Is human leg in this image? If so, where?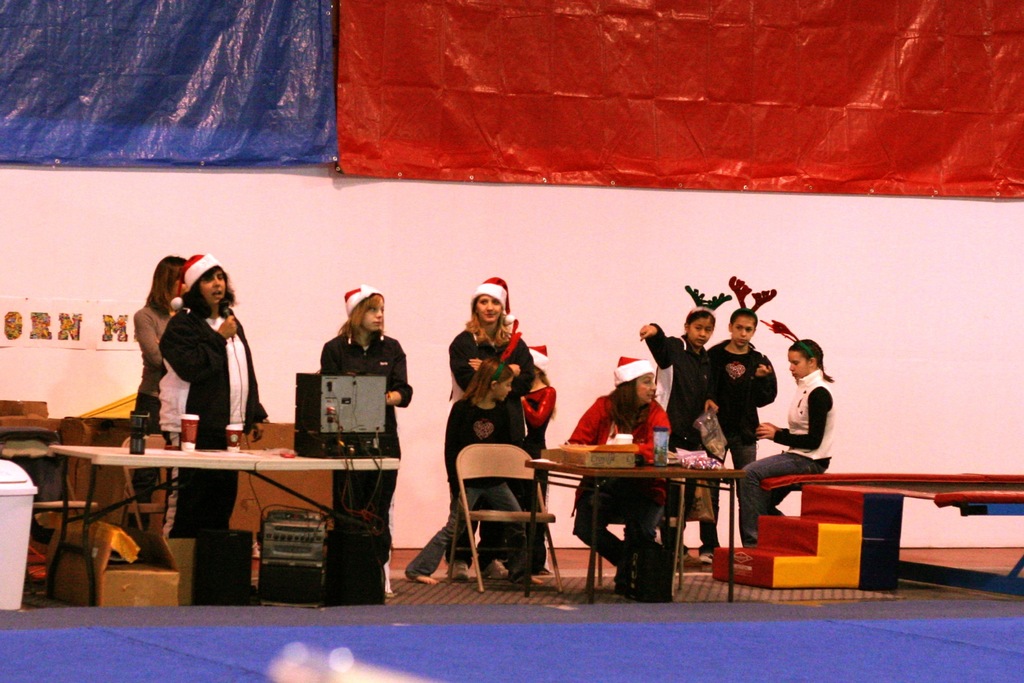
Yes, at box=[333, 472, 396, 514].
